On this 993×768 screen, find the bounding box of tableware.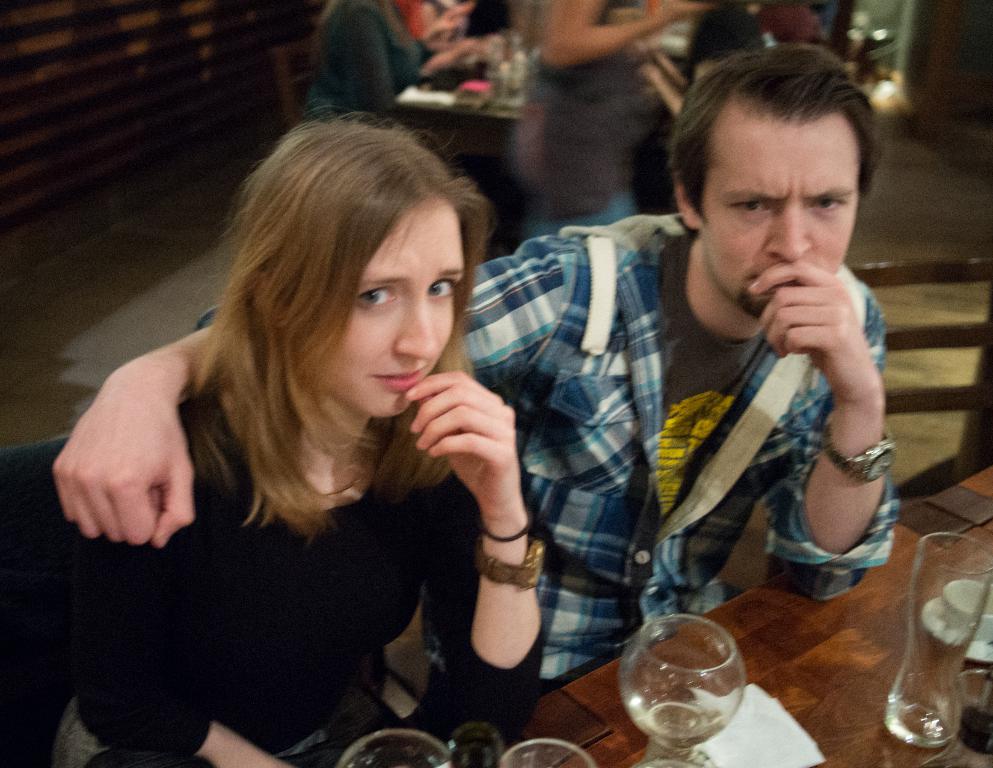
Bounding box: Rect(870, 546, 992, 760).
